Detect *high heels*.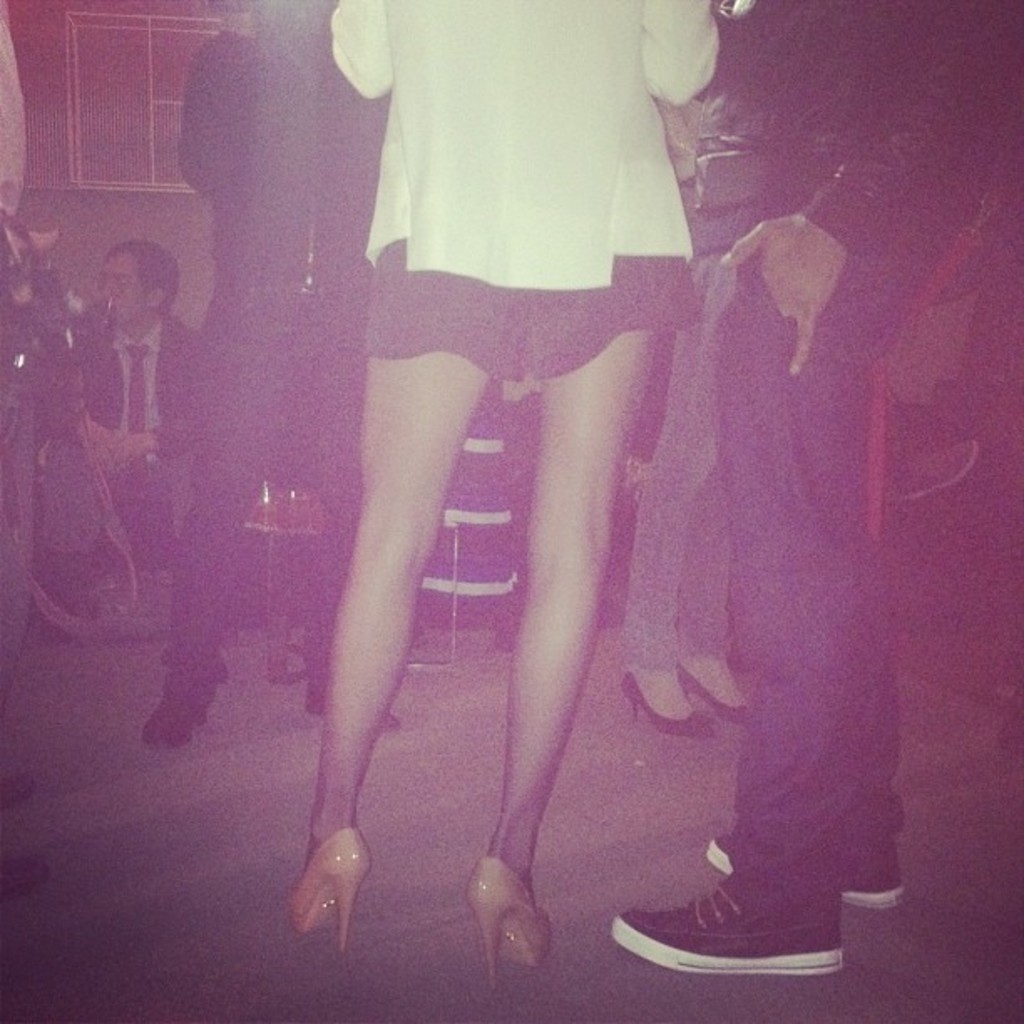
Detected at box(289, 823, 373, 954).
